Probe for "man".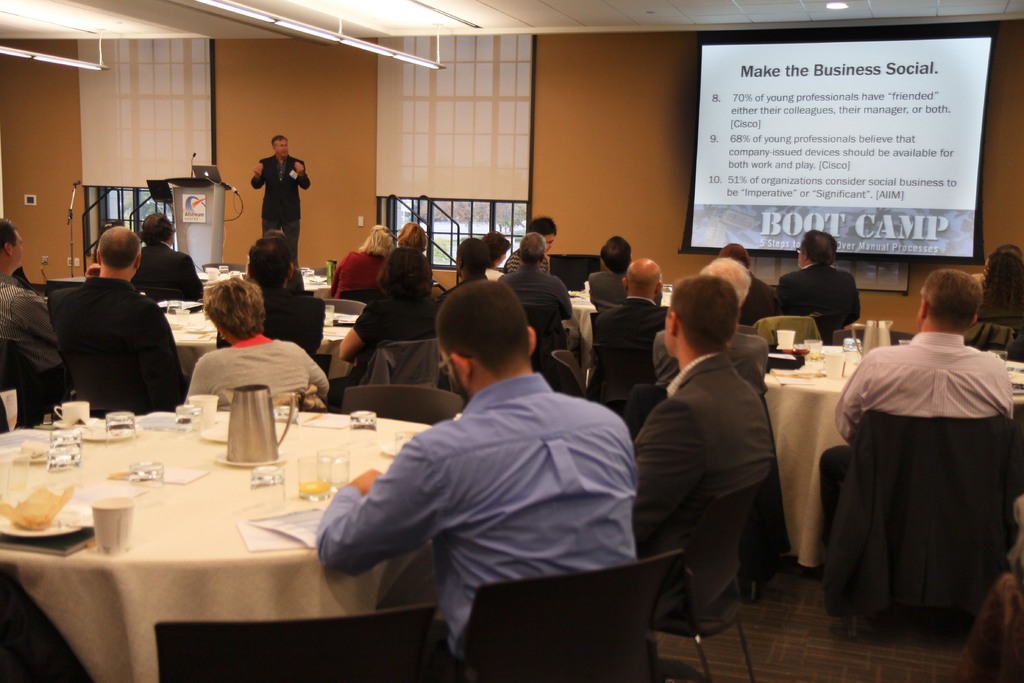
Probe result: crop(323, 280, 654, 682).
